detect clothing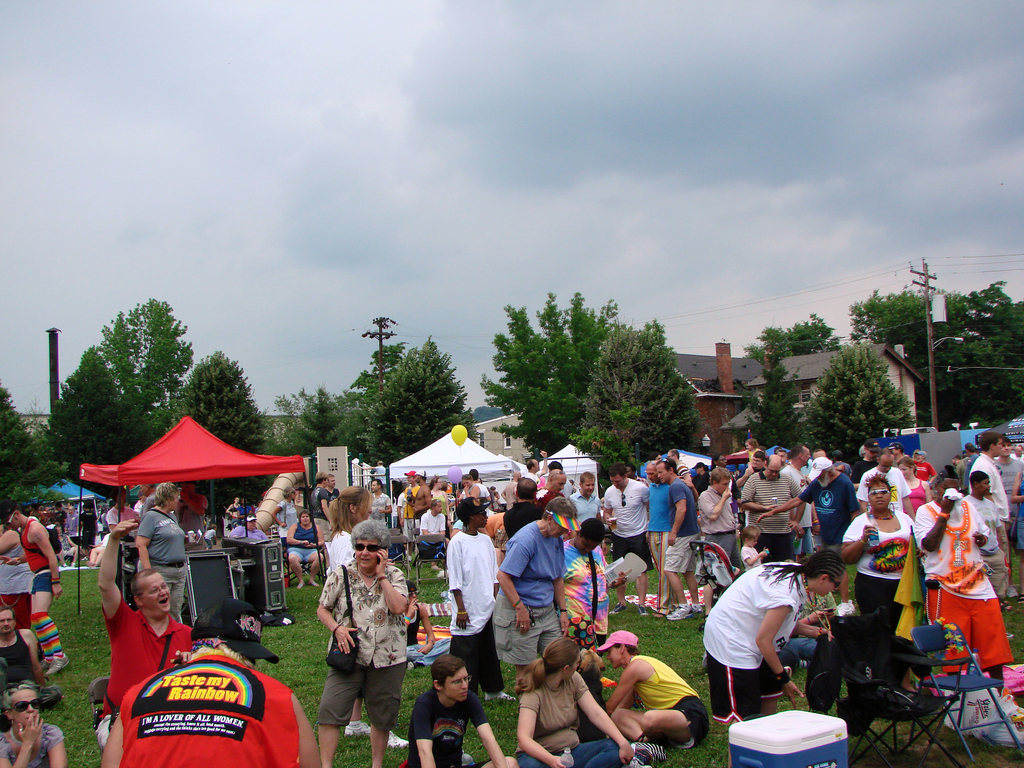
[left=248, top=504, right=255, bottom=514]
